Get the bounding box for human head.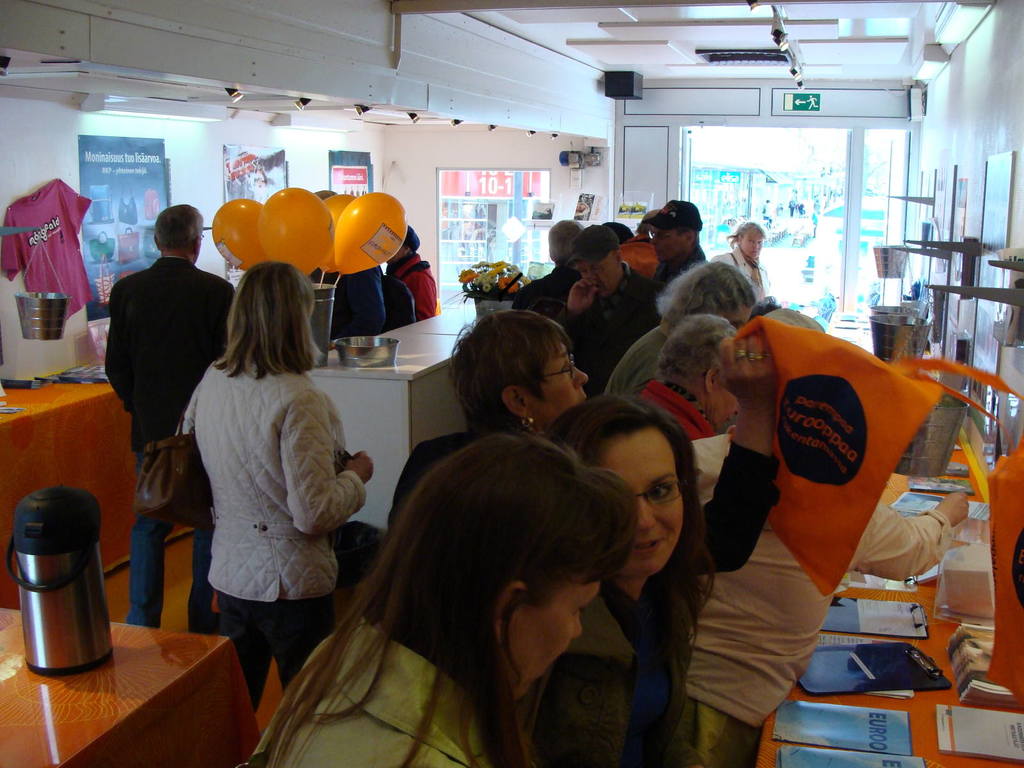
{"x1": 573, "y1": 227, "x2": 625, "y2": 300}.
